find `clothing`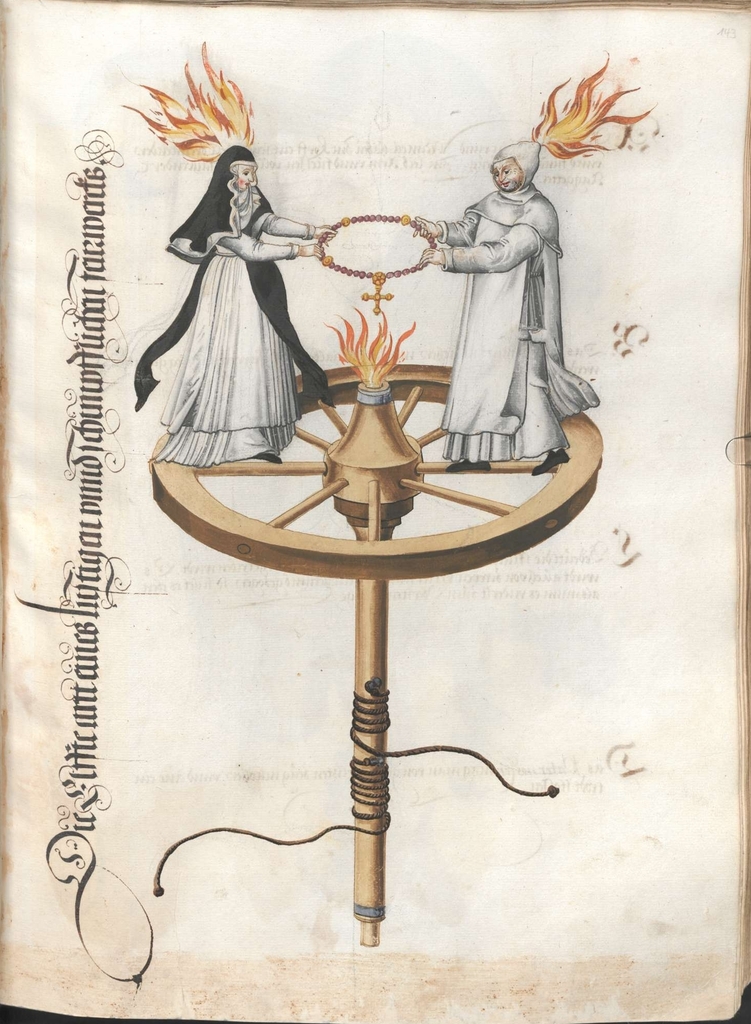
<bbox>429, 183, 599, 474</bbox>
